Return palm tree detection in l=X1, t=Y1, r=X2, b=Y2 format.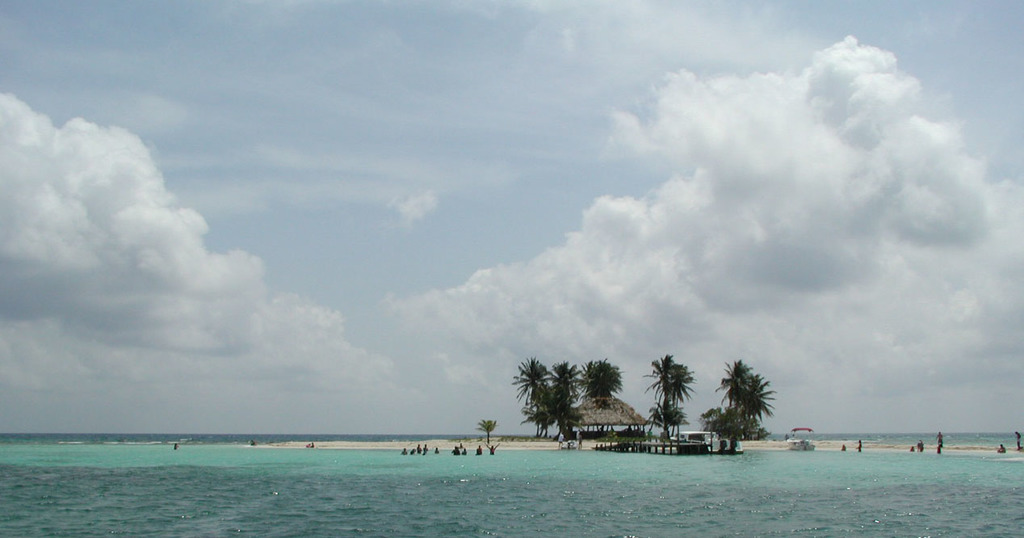
l=481, t=419, r=491, b=450.
